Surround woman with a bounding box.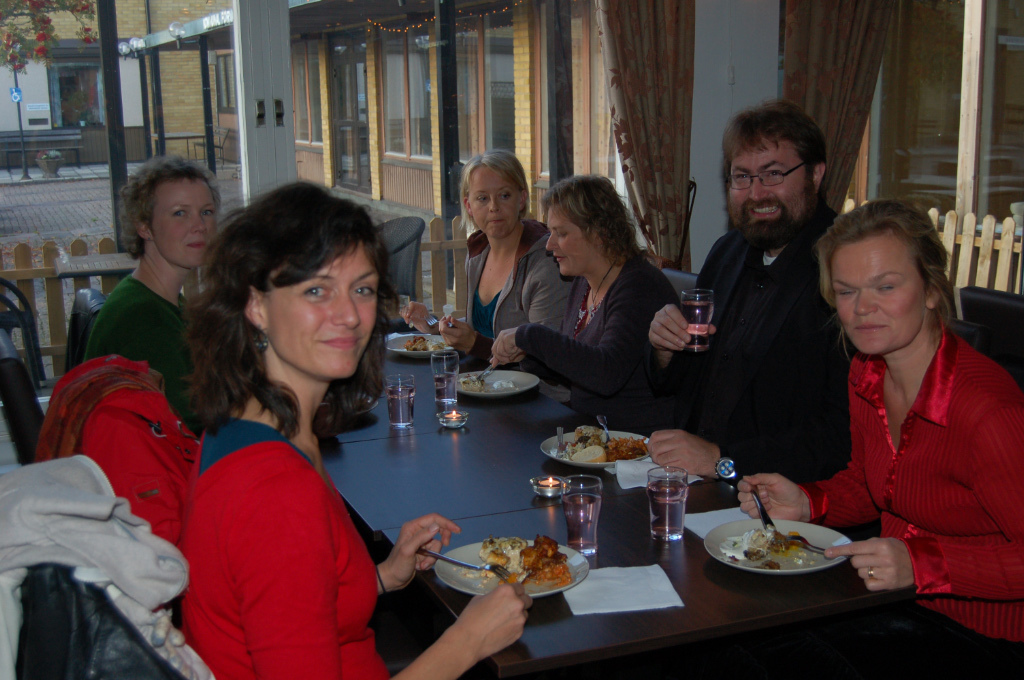
select_region(177, 181, 531, 679).
